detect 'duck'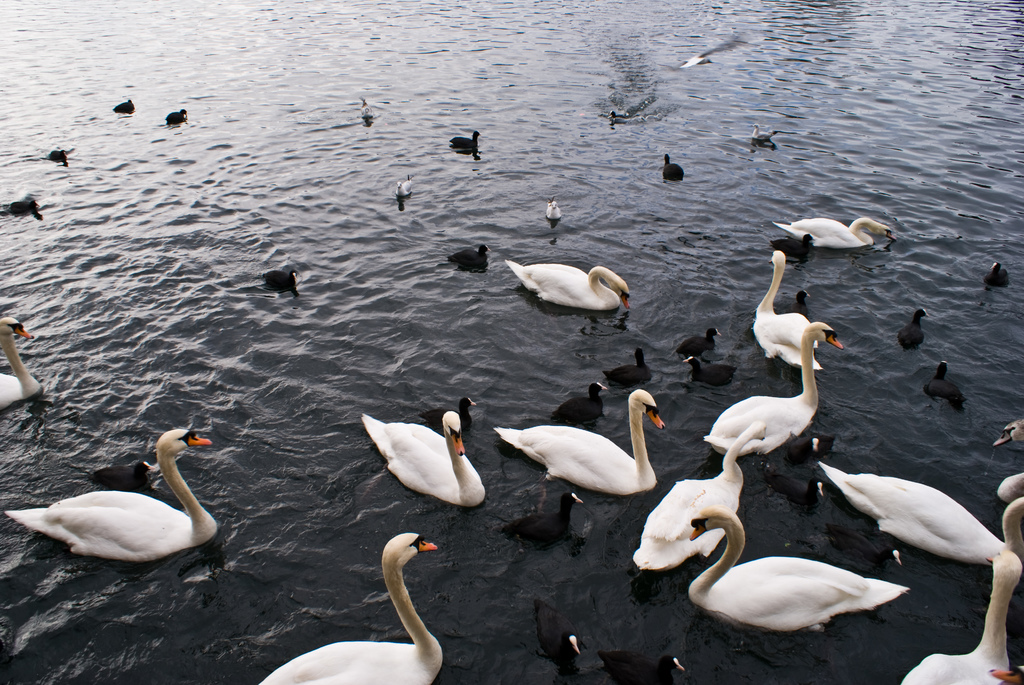
(362, 105, 373, 127)
